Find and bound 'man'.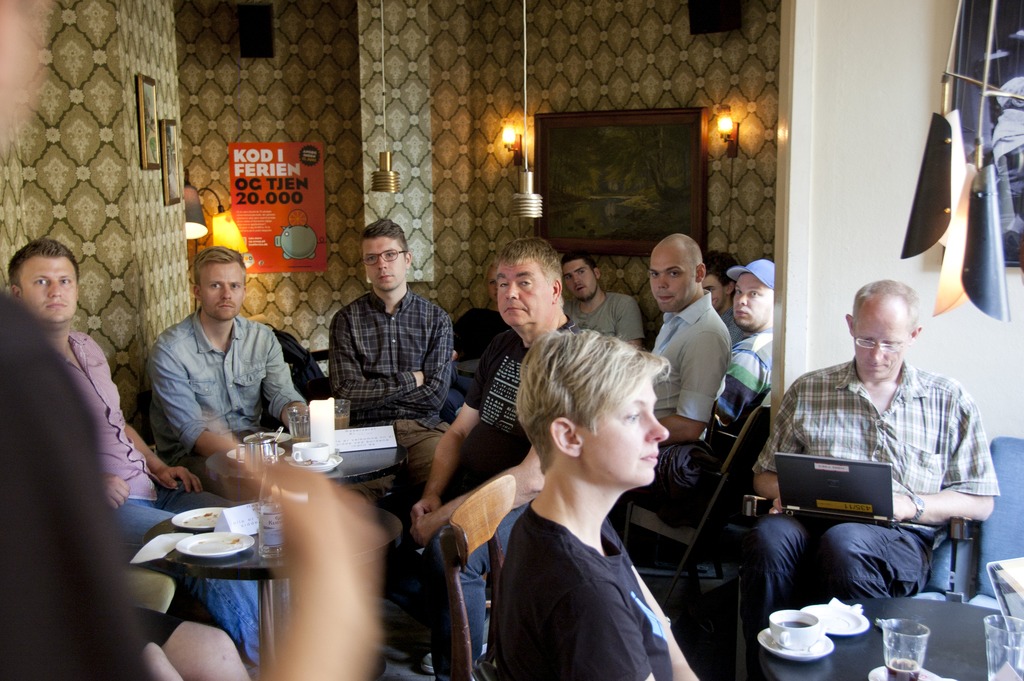
Bound: detection(698, 249, 749, 345).
